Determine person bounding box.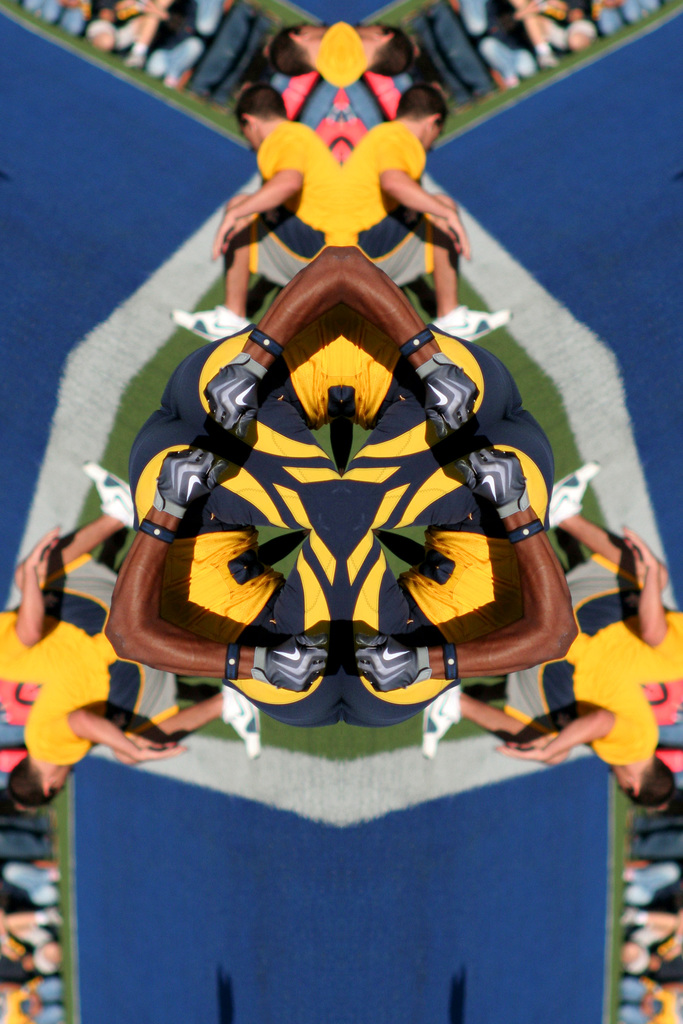
Determined: crop(0, 589, 270, 824).
